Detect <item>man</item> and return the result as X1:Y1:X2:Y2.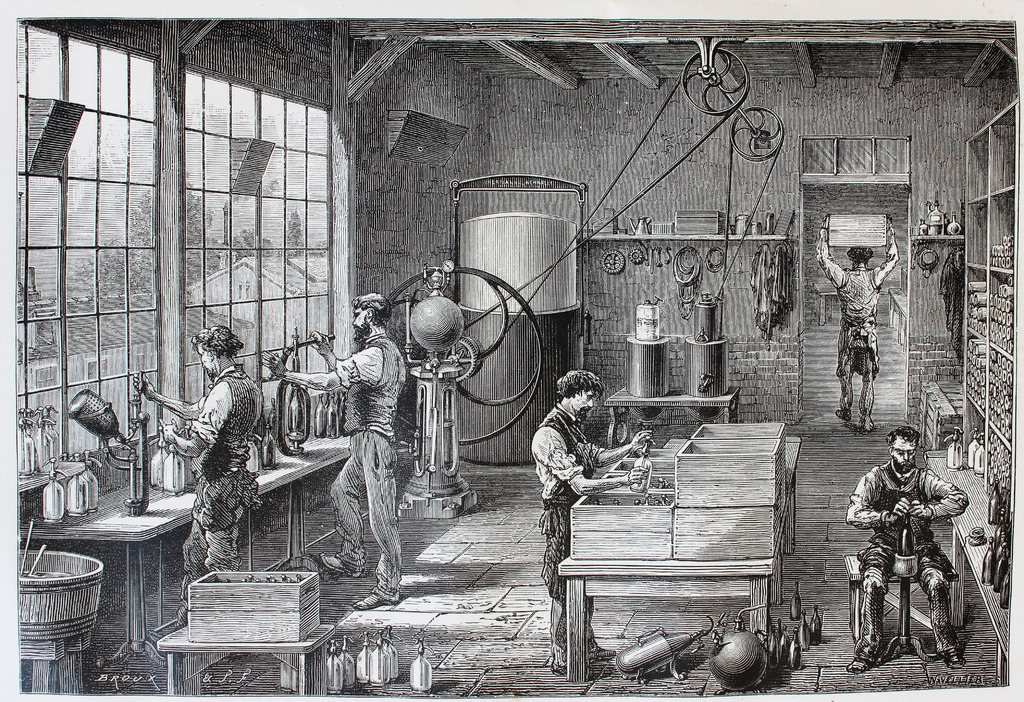
849:415:969:678.
